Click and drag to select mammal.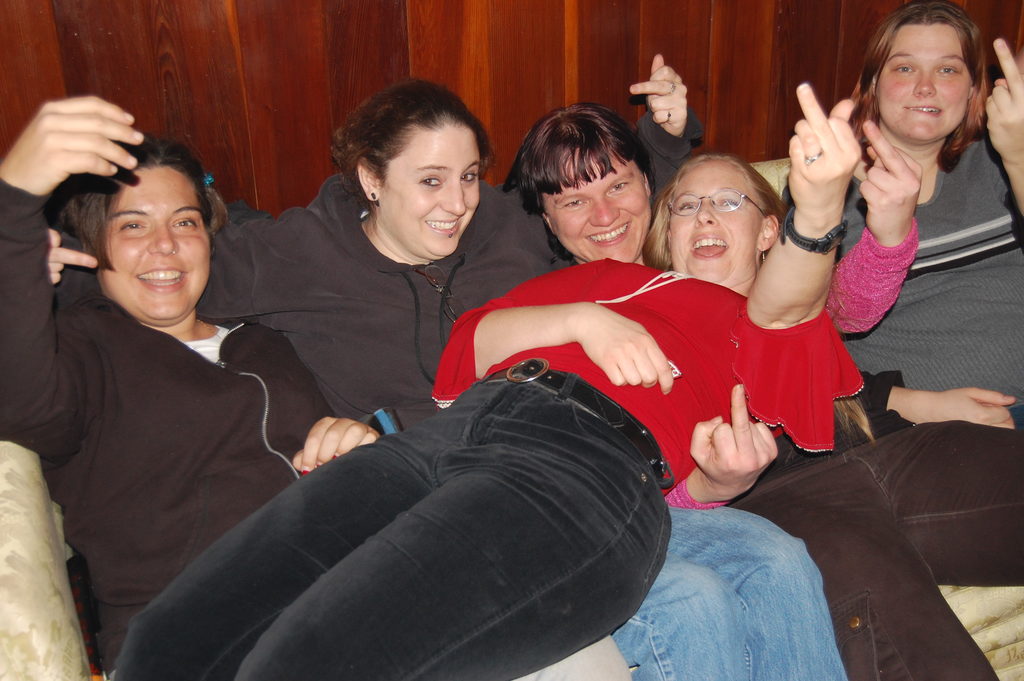
Selection: 113/81/868/680.
